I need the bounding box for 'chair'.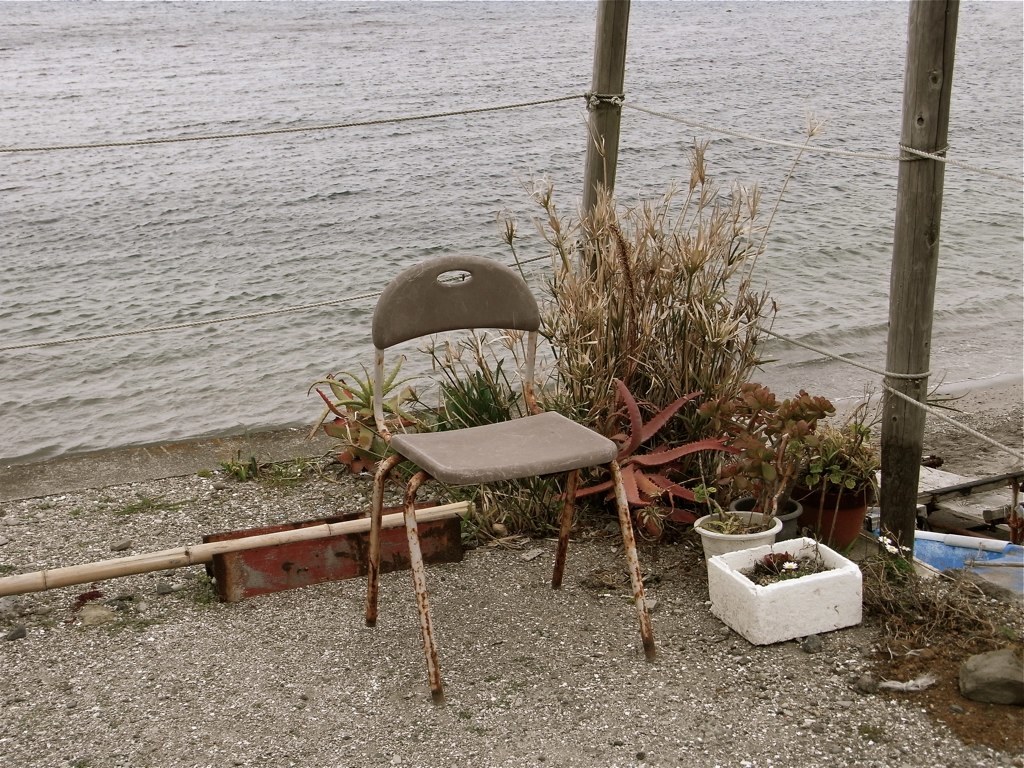
Here it is: l=277, t=259, r=637, b=692.
